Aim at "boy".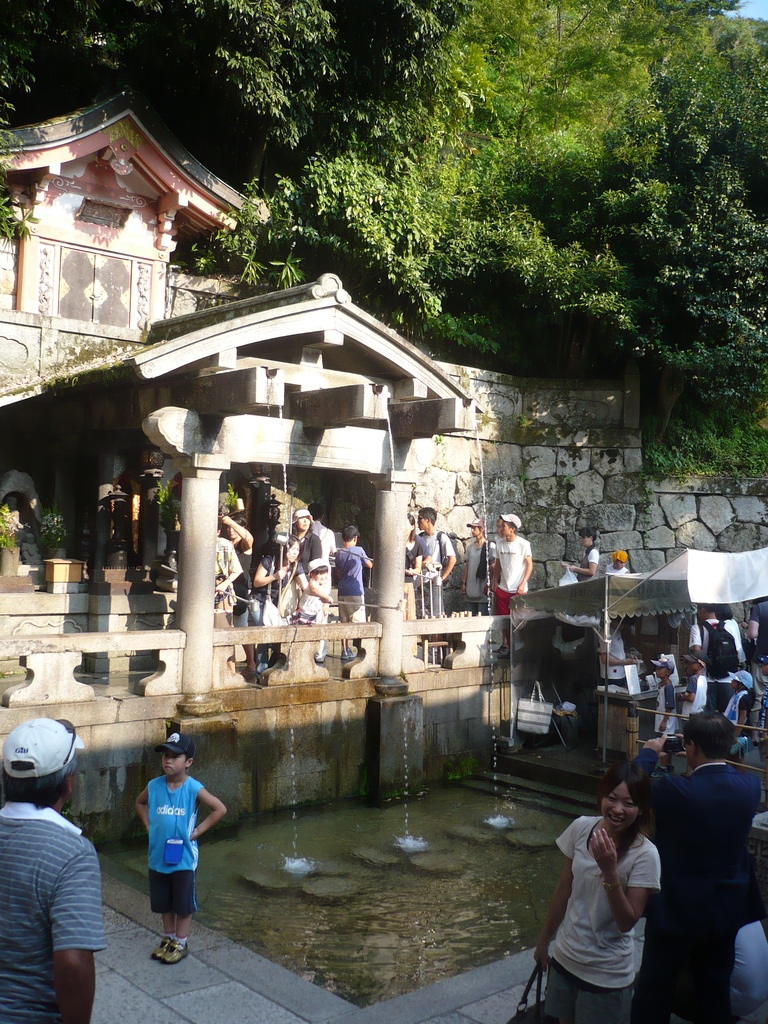
Aimed at bbox=[405, 497, 458, 607].
